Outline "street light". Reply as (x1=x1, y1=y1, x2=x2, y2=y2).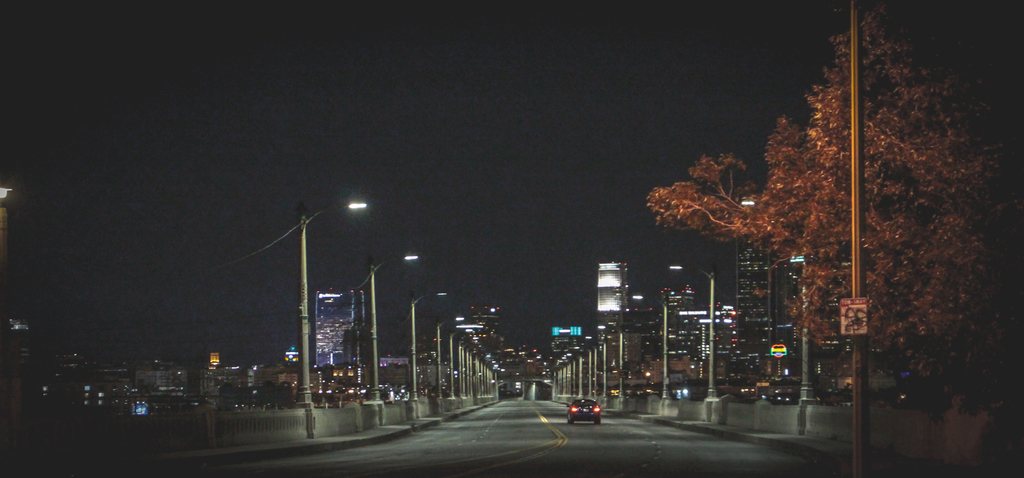
(x1=355, y1=254, x2=417, y2=400).
